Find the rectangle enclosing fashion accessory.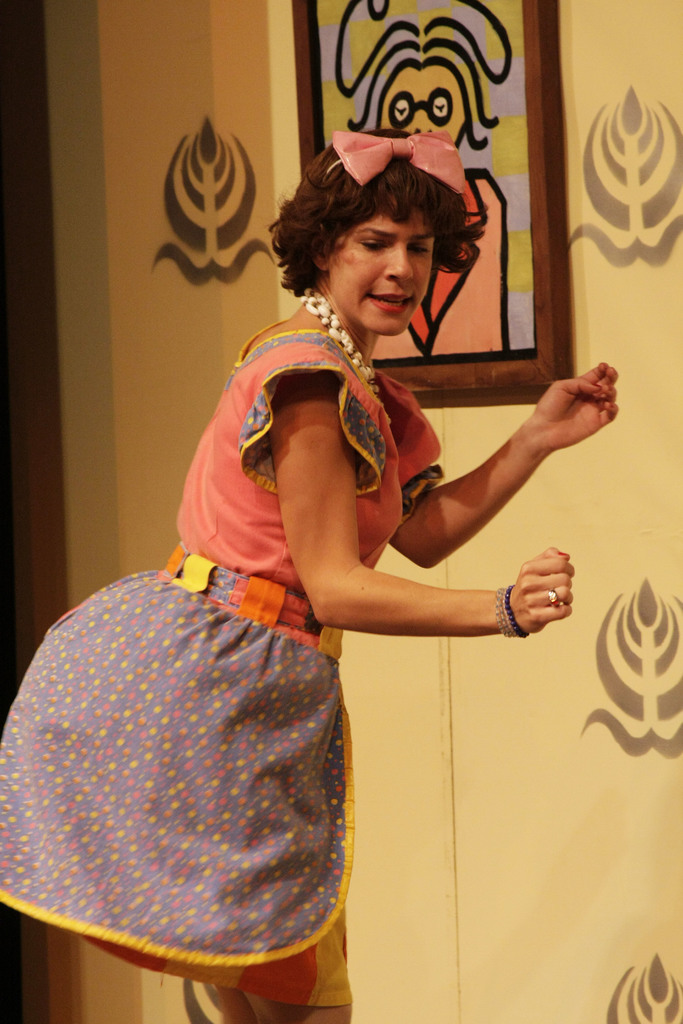
[493,584,527,636].
